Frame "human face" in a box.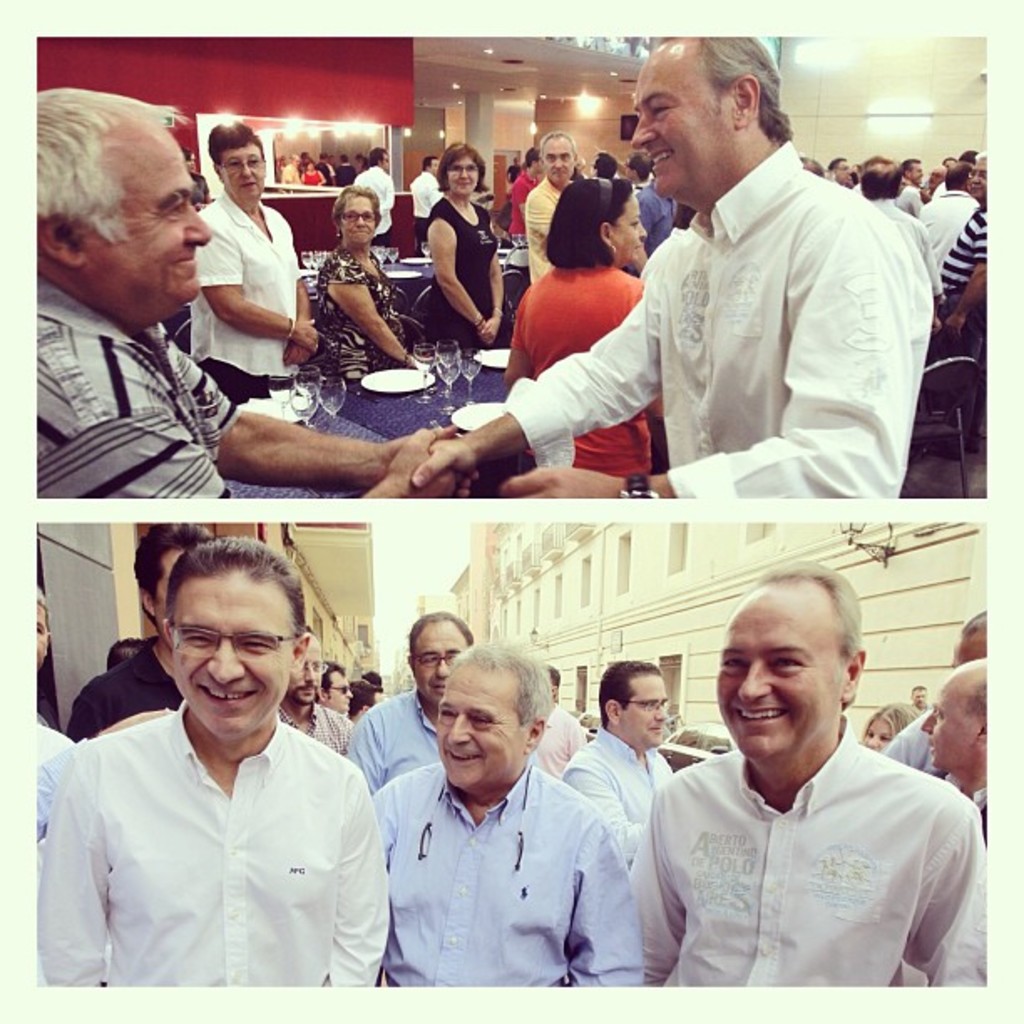
BBox(405, 616, 475, 698).
